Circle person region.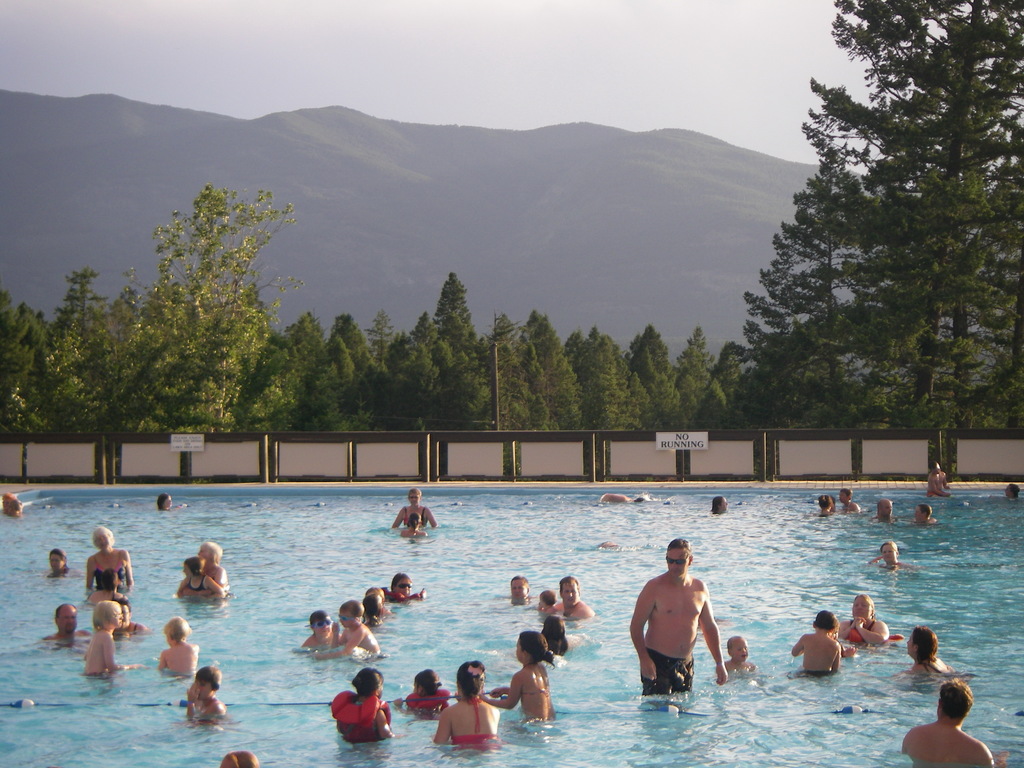
Region: <bbox>173, 554, 228, 600</bbox>.
